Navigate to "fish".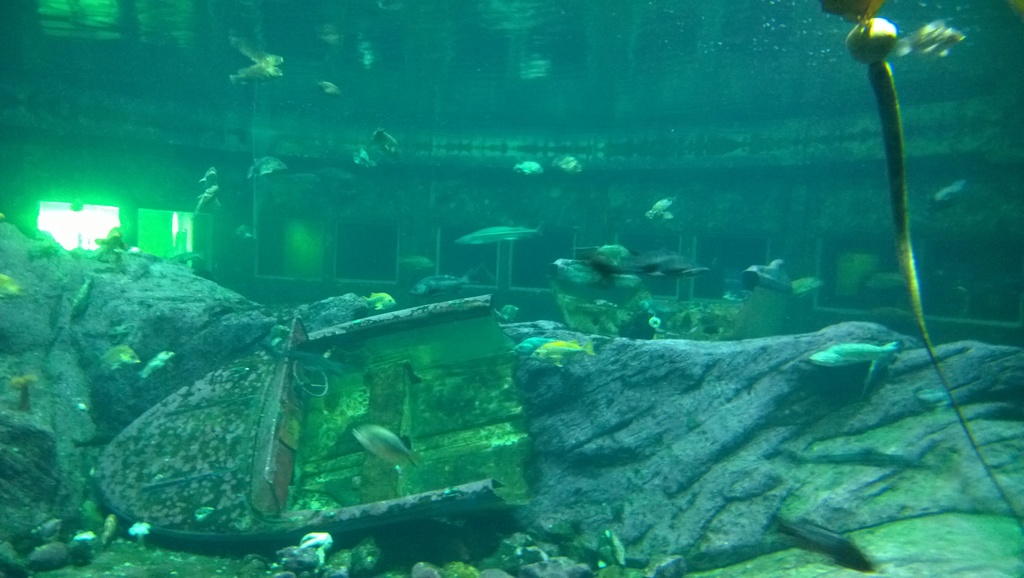
Navigation target: [left=552, top=154, right=582, bottom=170].
